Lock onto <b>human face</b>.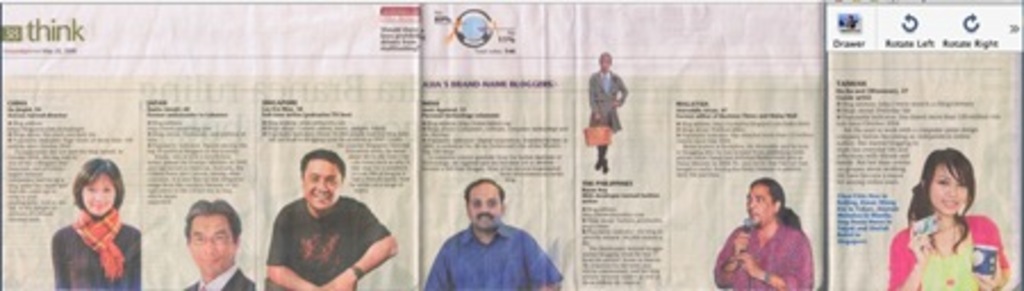
Locked: bbox=(469, 186, 503, 230).
